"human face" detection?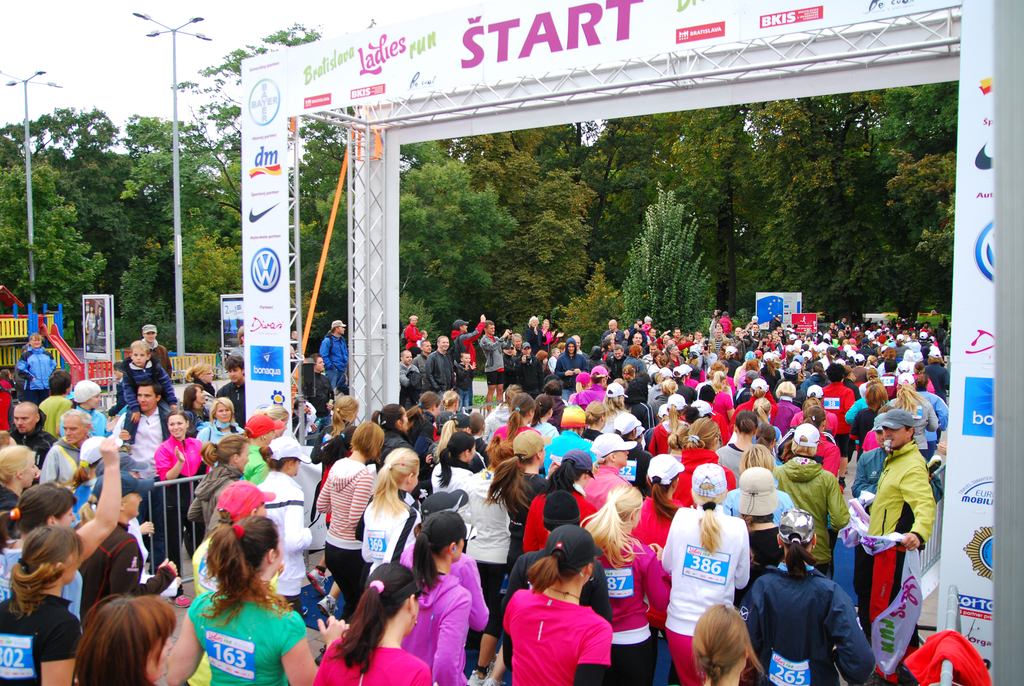
(x1=281, y1=411, x2=297, y2=434)
